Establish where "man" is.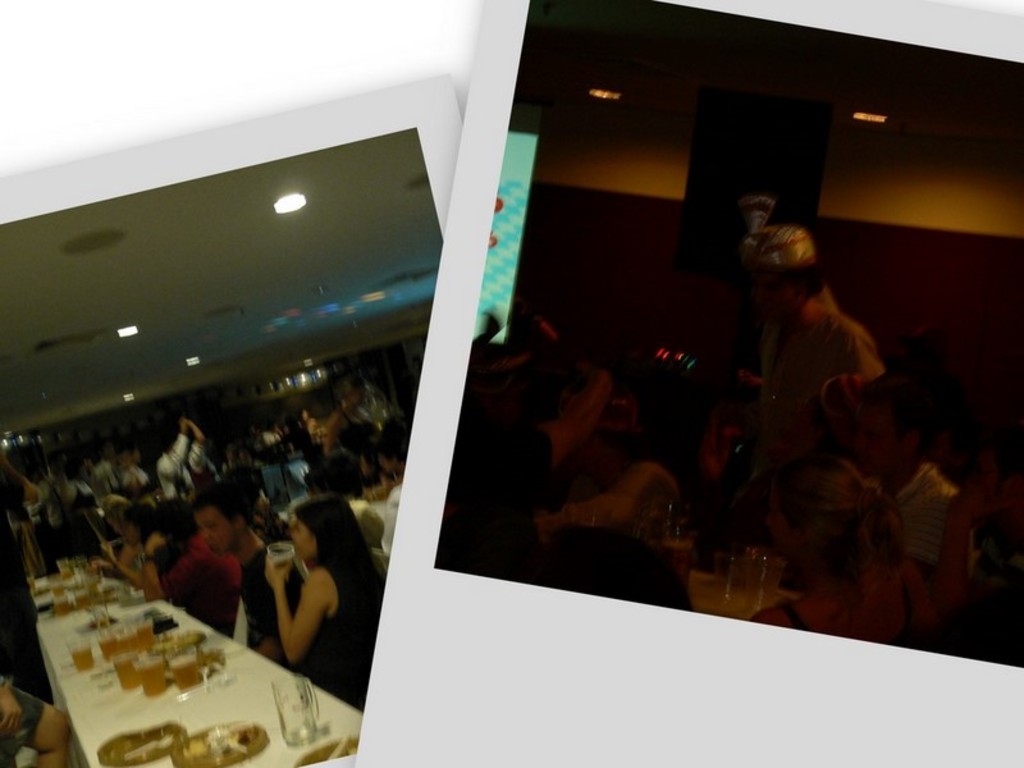
Established at rect(707, 166, 932, 541).
